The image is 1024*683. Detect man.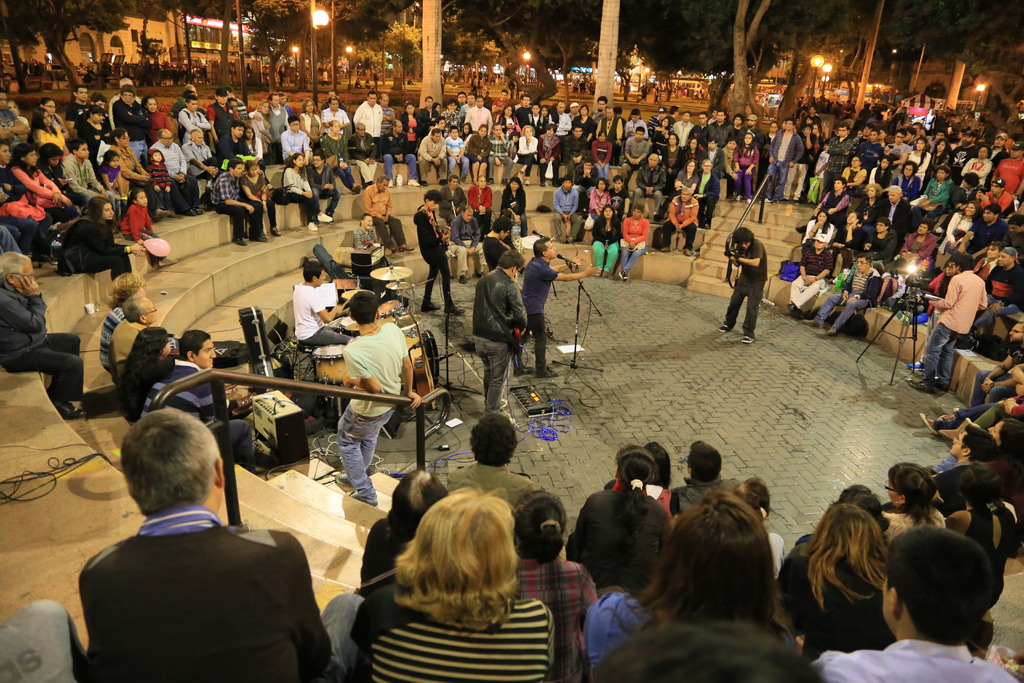
Detection: Rect(700, 138, 727, 191).
